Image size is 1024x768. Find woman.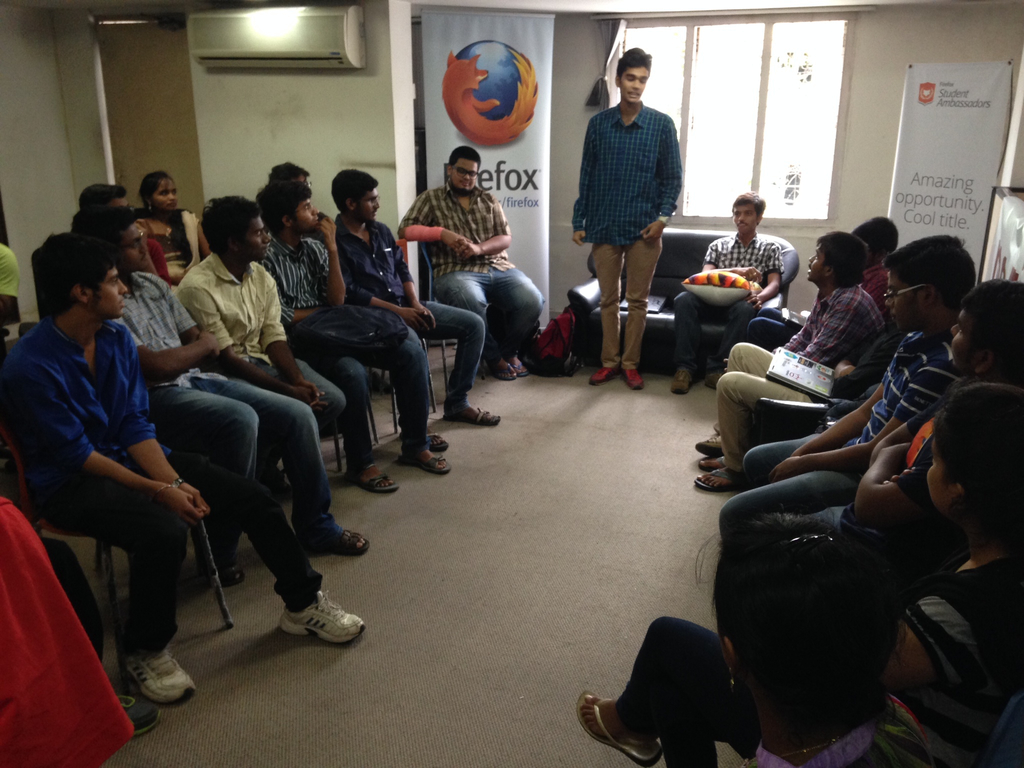
(x1=693, y1=502, x2=956, y2=767).
